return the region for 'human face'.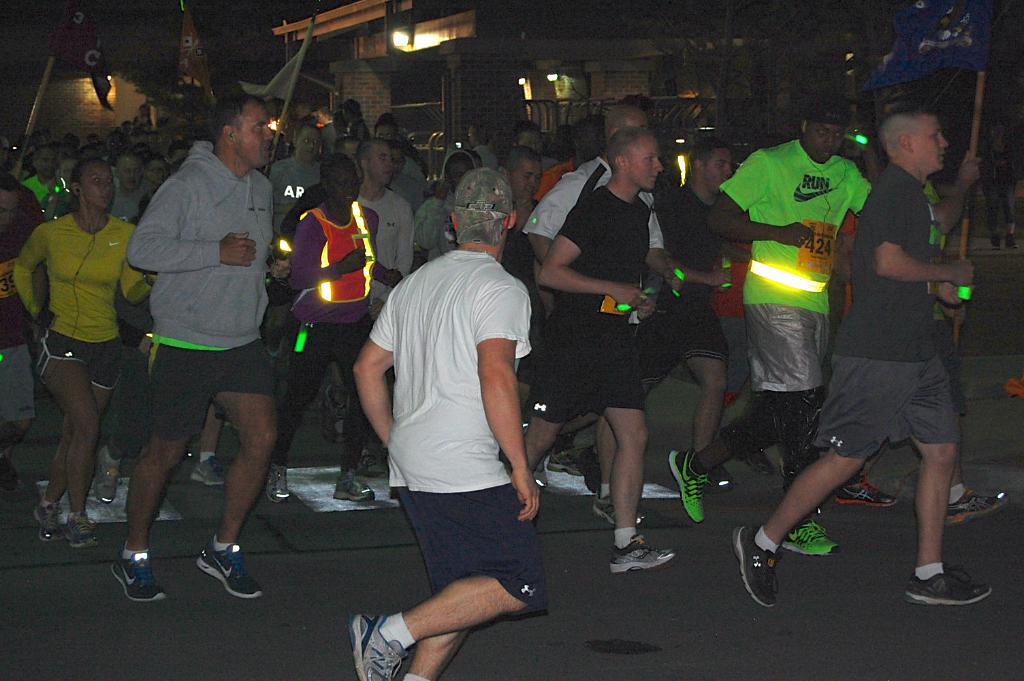
299, 129, 325, 164.
